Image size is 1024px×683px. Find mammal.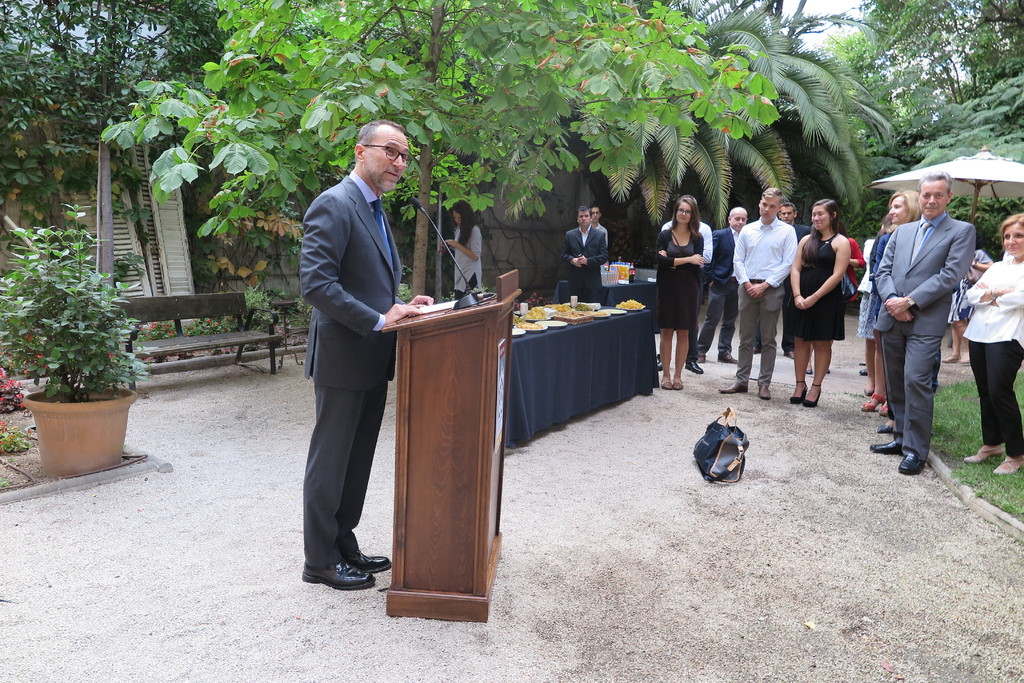
945:245:991:367.
